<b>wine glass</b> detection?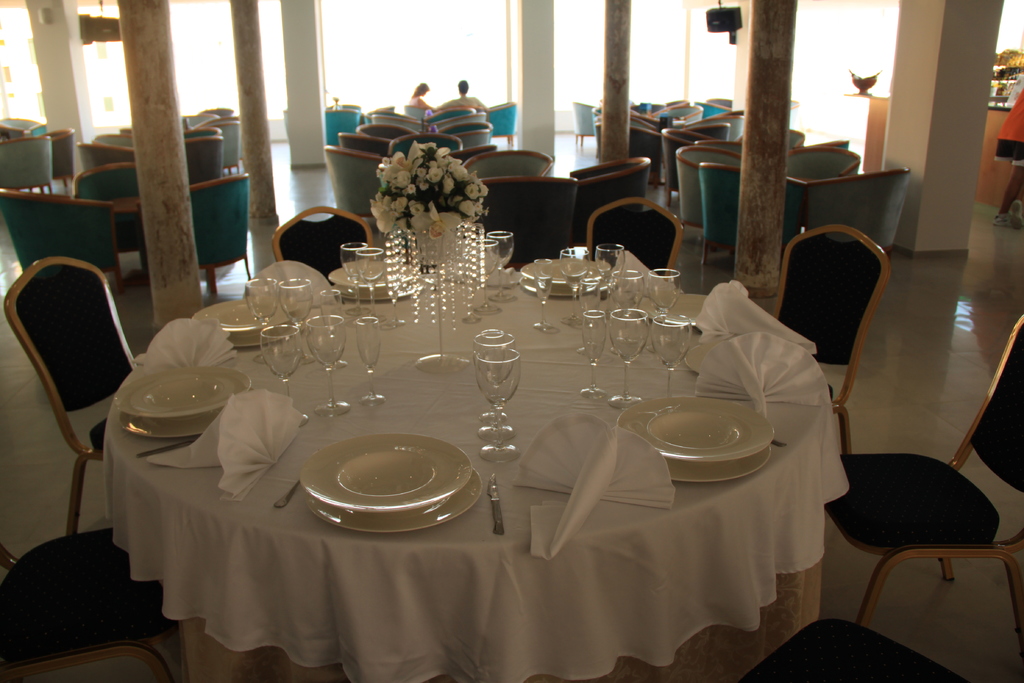
[left=616, top=269, right=642, bottom=329]
